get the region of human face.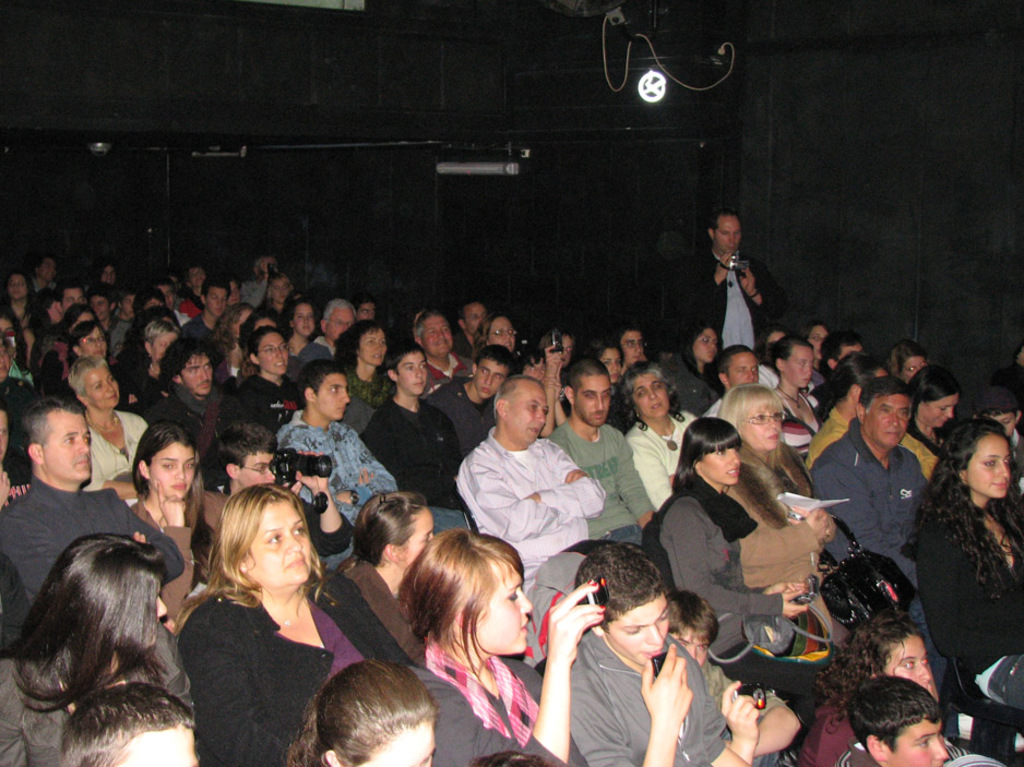
986, 406, 1016, 432.
